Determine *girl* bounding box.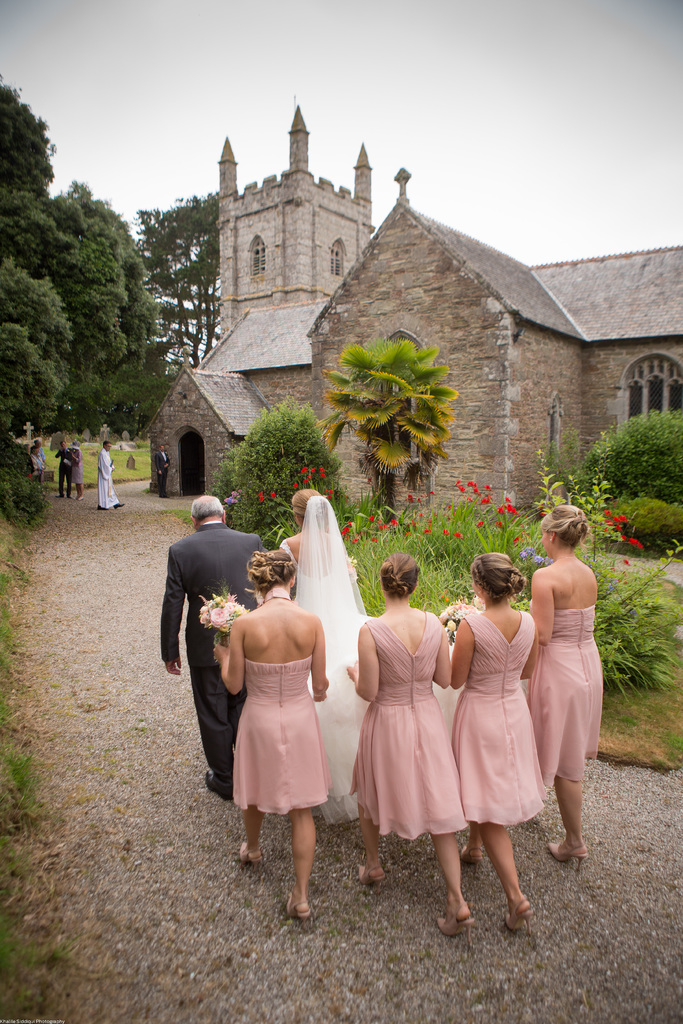
Determined: <region>211, 547, 330, 923</region>.
